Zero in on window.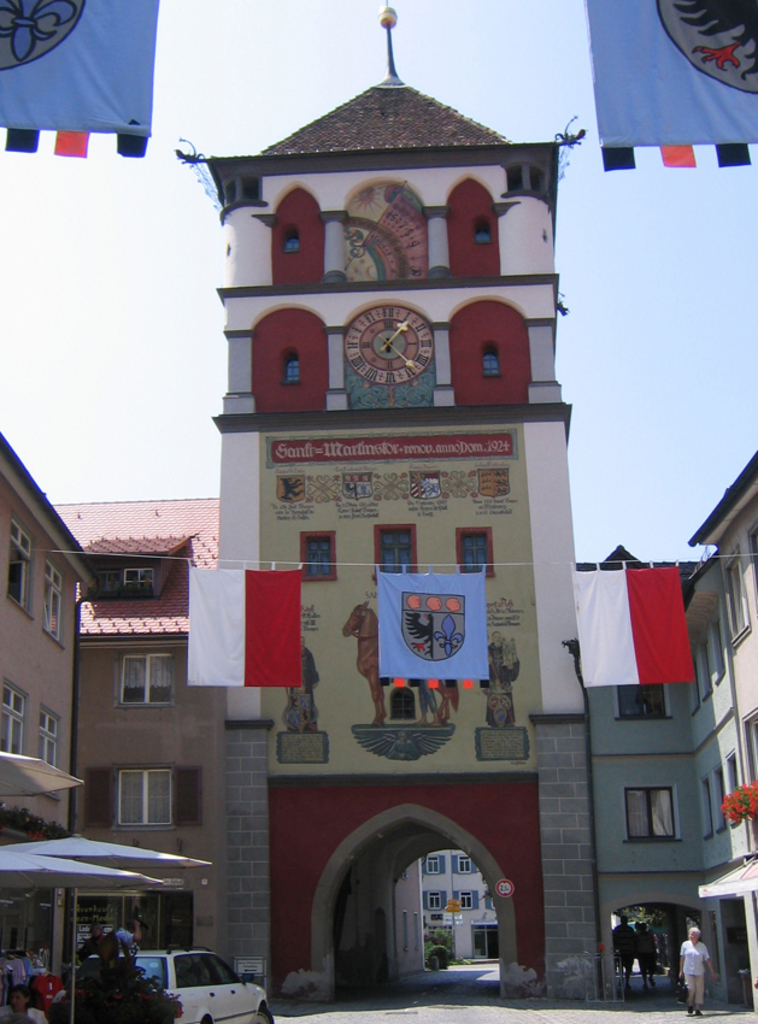
Zeroed in: rect(683, 663, 698, 705).
